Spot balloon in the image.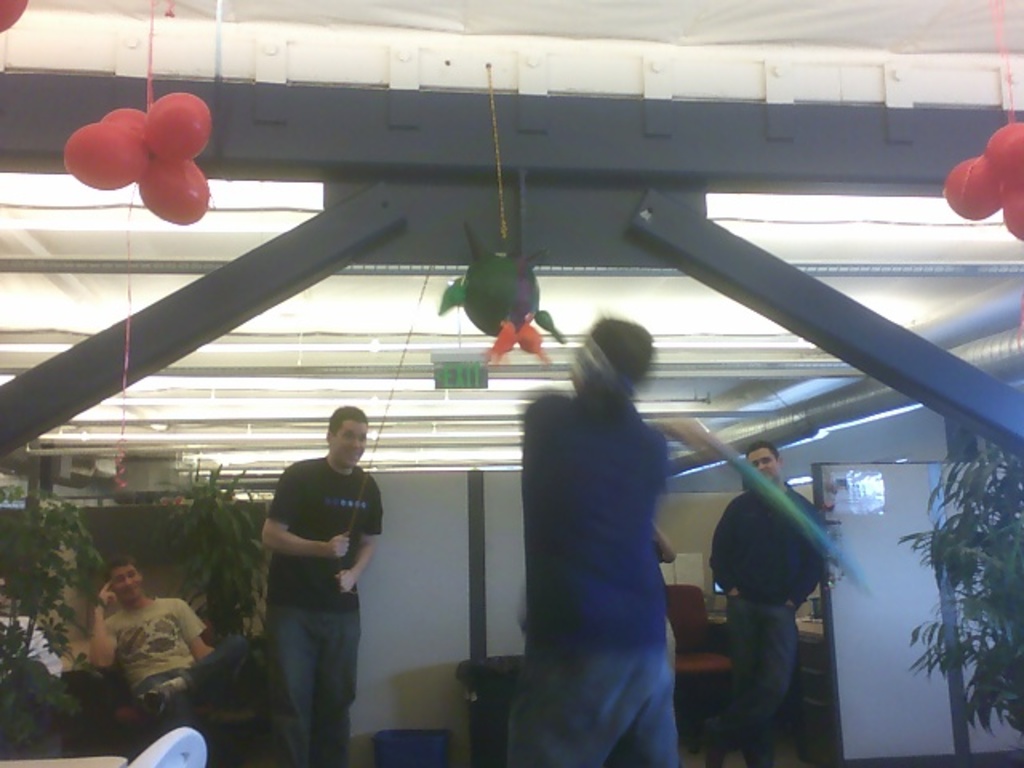
balloon found at [0,0,27,34].
